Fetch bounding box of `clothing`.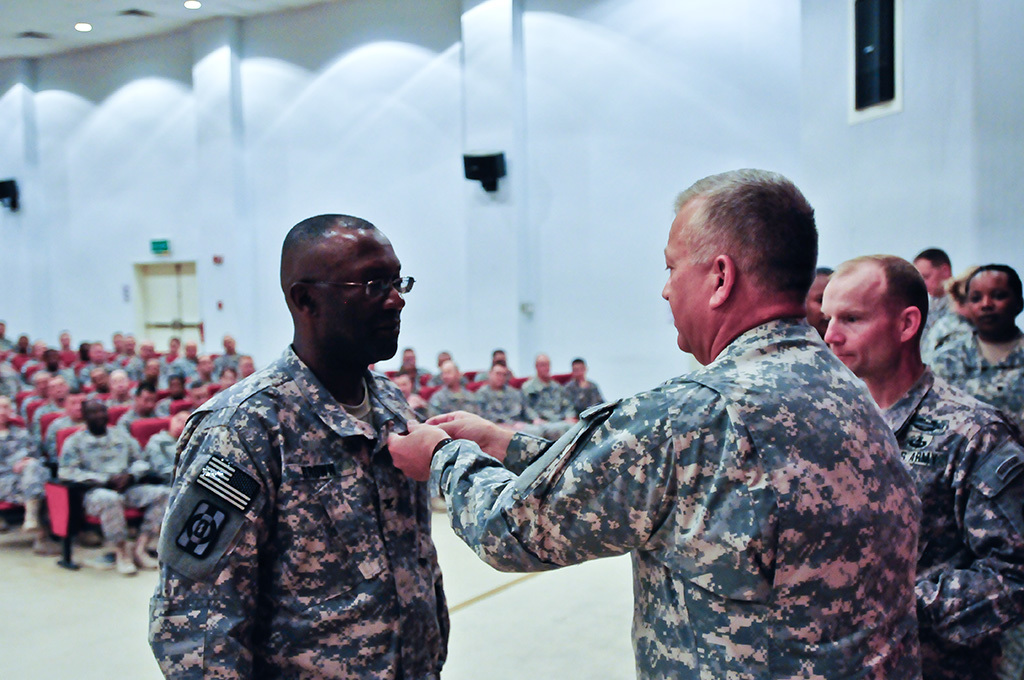
Bbox: x1=872, y1=359, x2=1023, y2=679.
